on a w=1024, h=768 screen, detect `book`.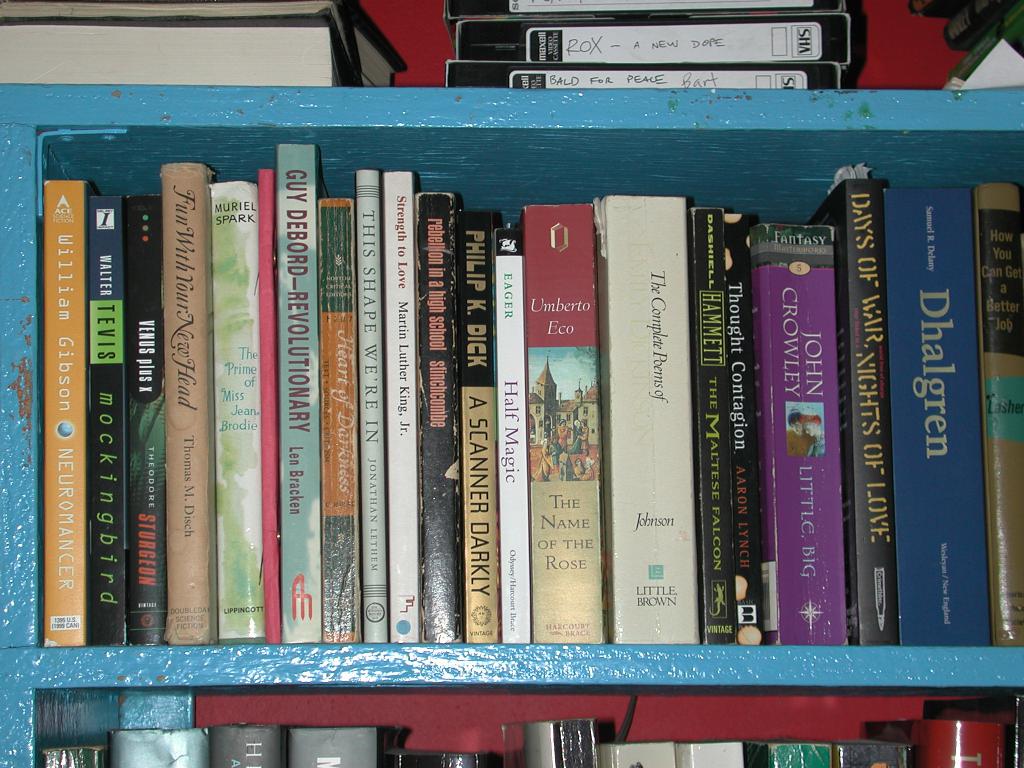
box=[417, 193, 454, 648].
